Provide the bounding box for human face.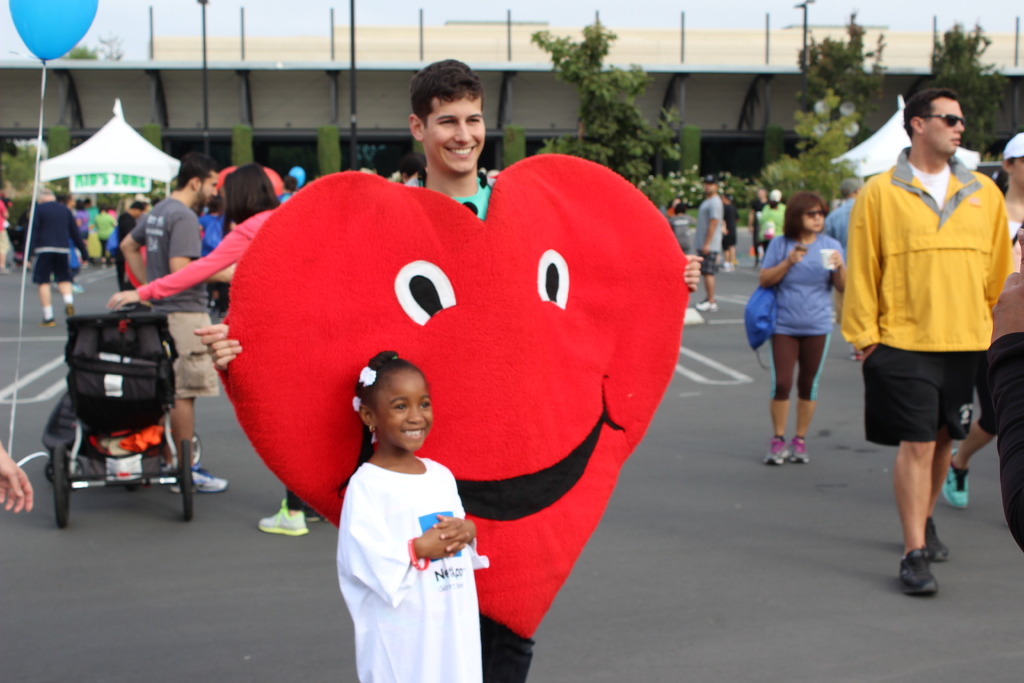
locate(920, 94, 966, 156).
